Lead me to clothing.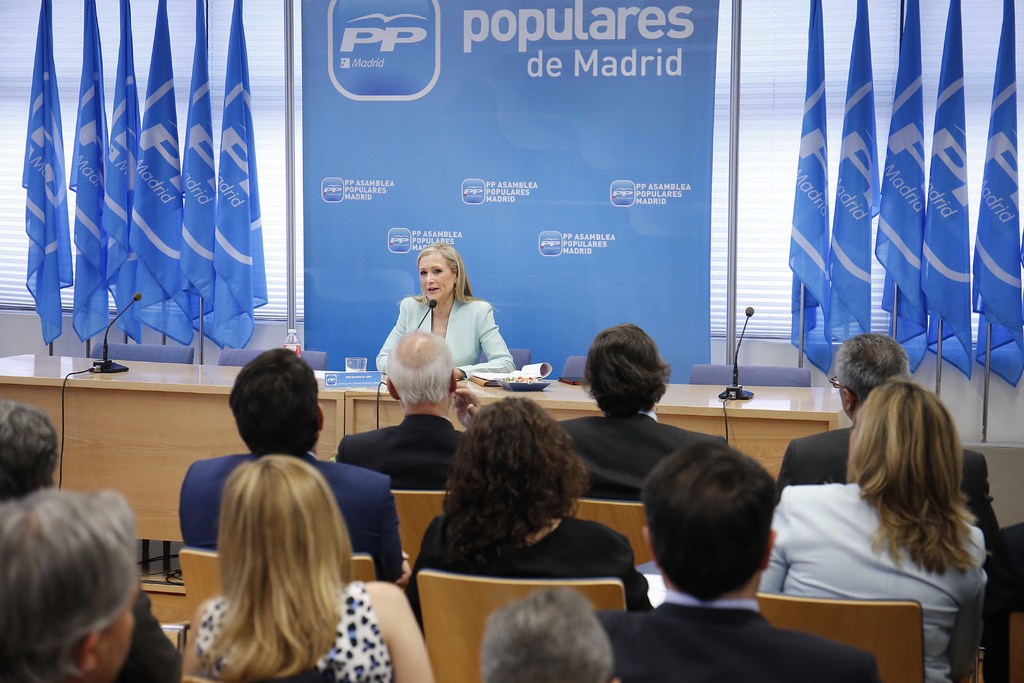
Lead to <bbox>198, 593, 393, 675</bbox>.
